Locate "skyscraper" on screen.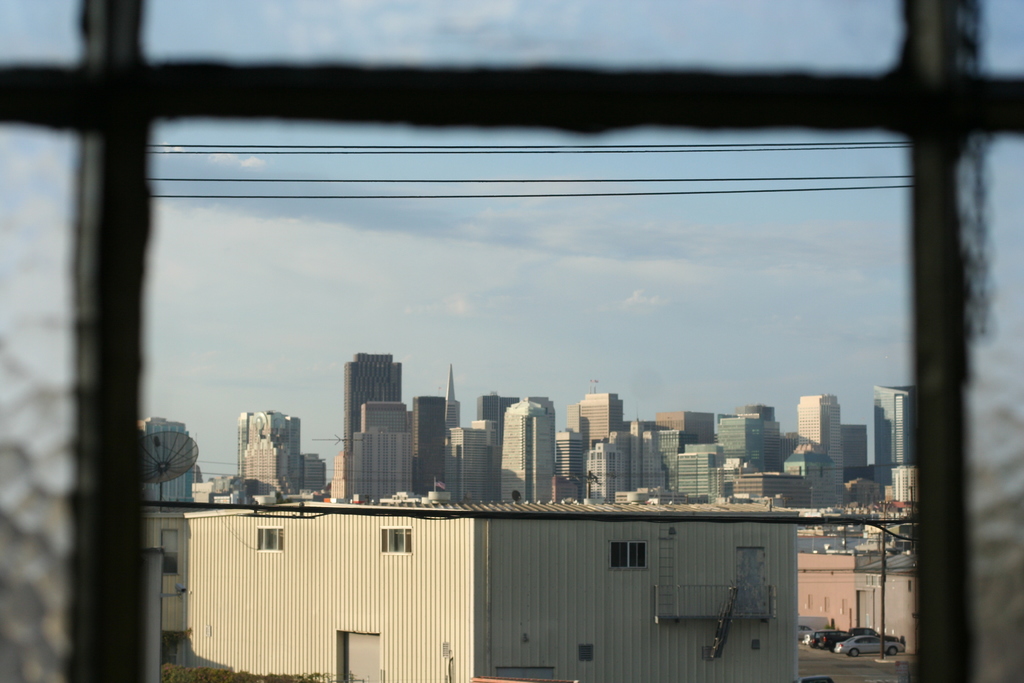
On screen at left=628, top=419, right=674, bottom=493.
